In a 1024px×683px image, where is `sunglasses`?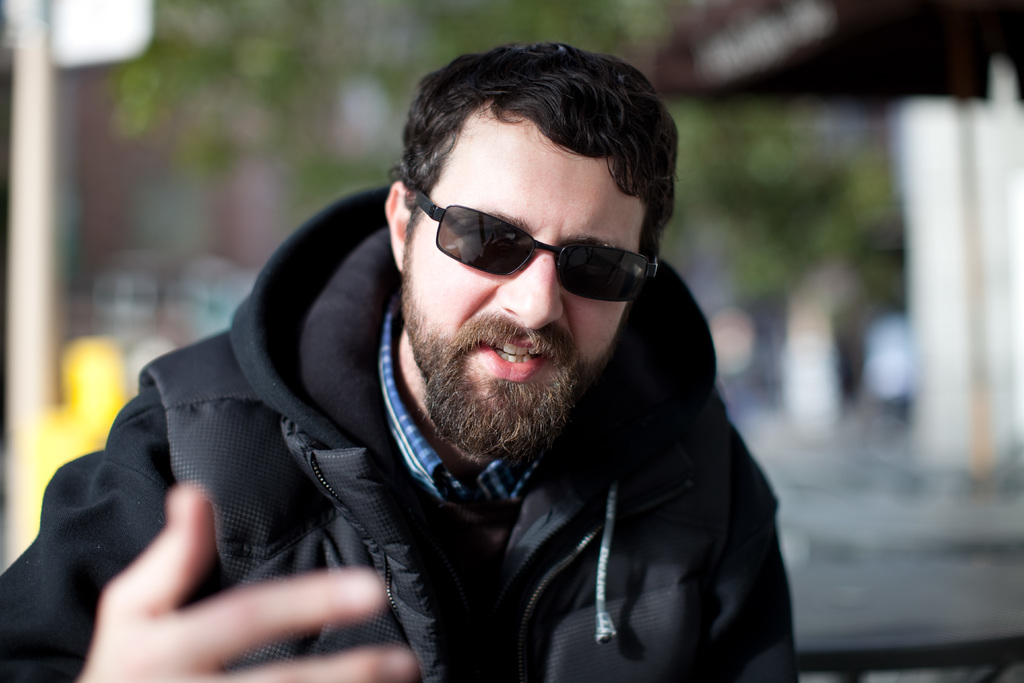
[409, 190, 657, 300].
